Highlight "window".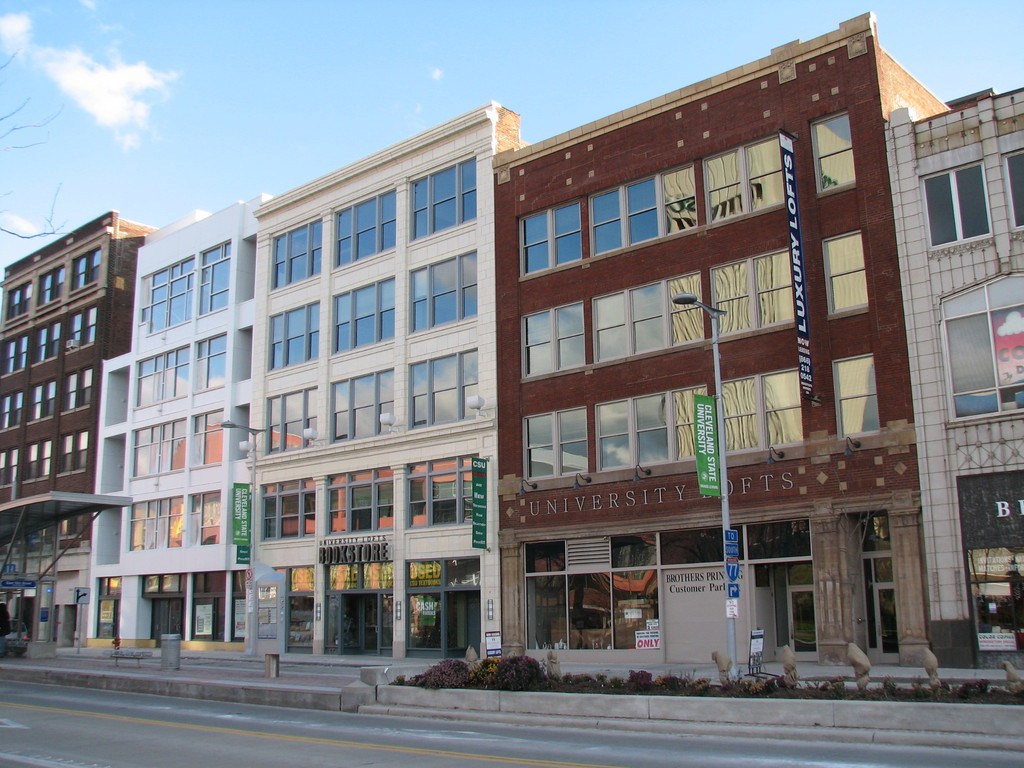
Highlighted region: x1=4 y1=394 x2=24 y2=434.
